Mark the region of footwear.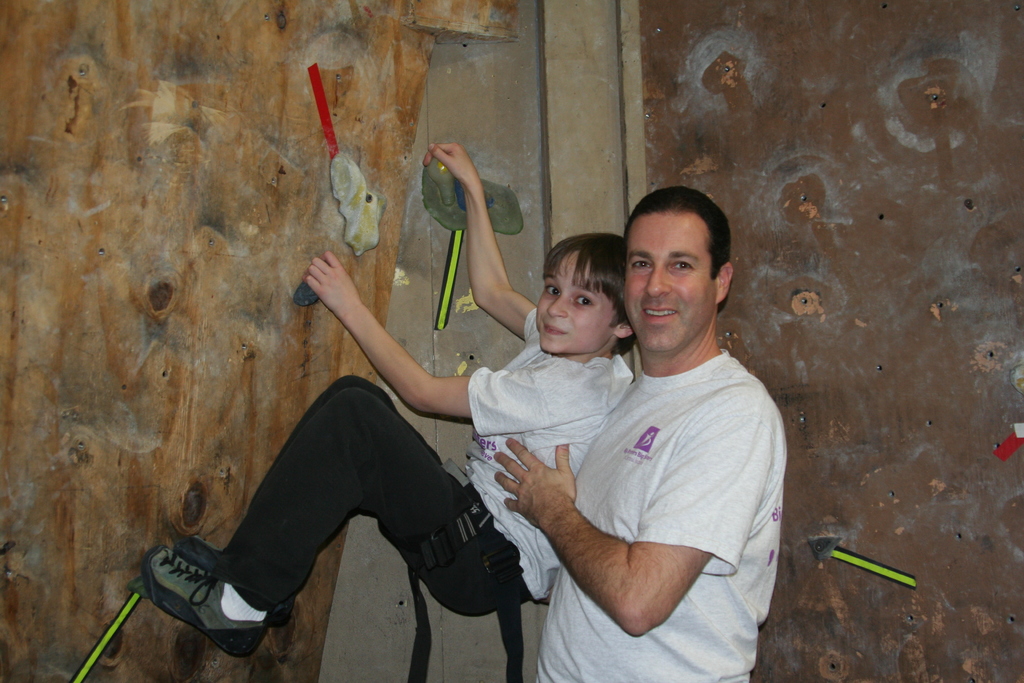
Region: l=163, t=538, r=289, b=627.
